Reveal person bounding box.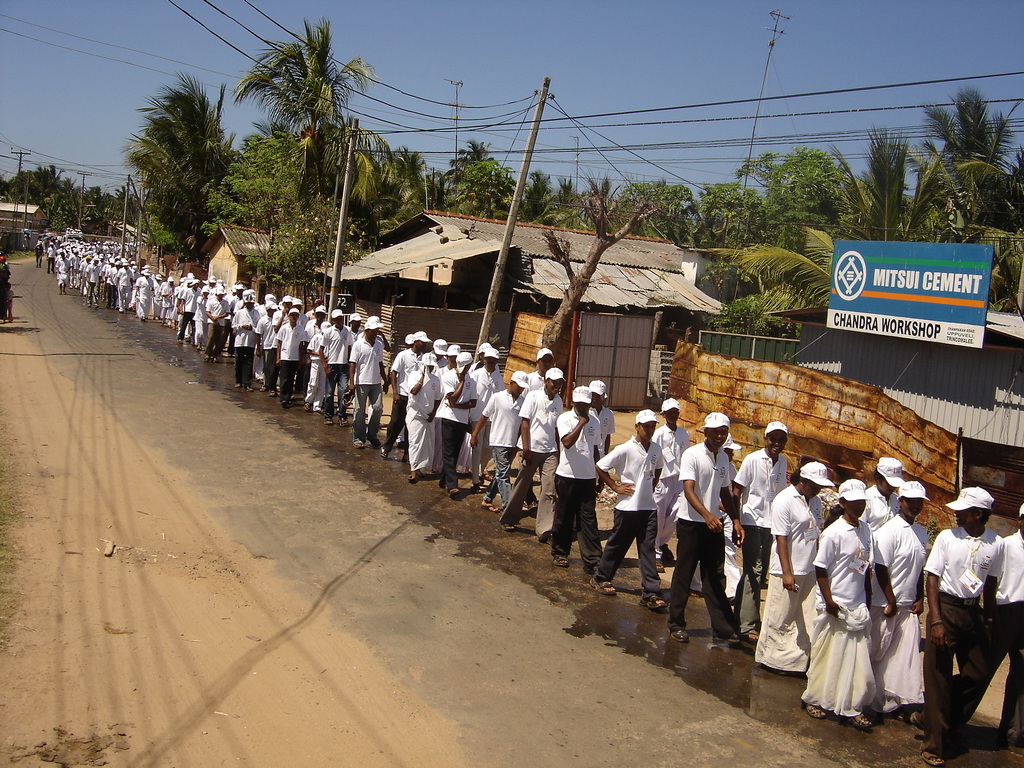
Revealed: crop(276, 294, 301, 331).
